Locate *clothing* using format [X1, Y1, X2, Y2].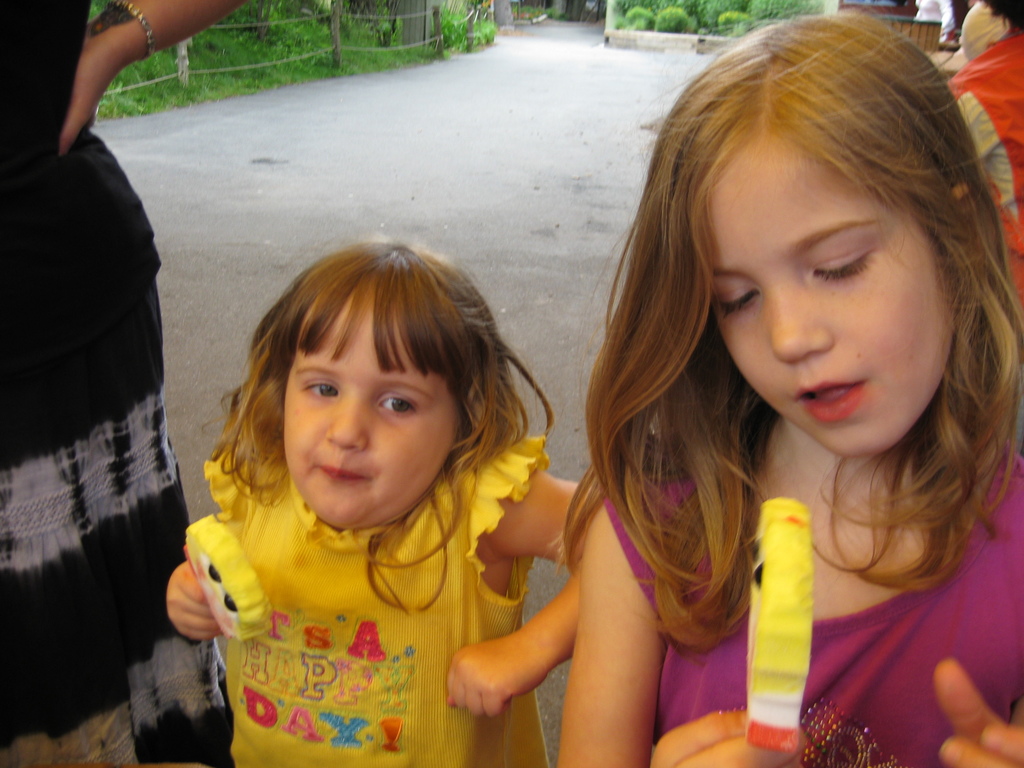
[952, 32, 1023, 311].
